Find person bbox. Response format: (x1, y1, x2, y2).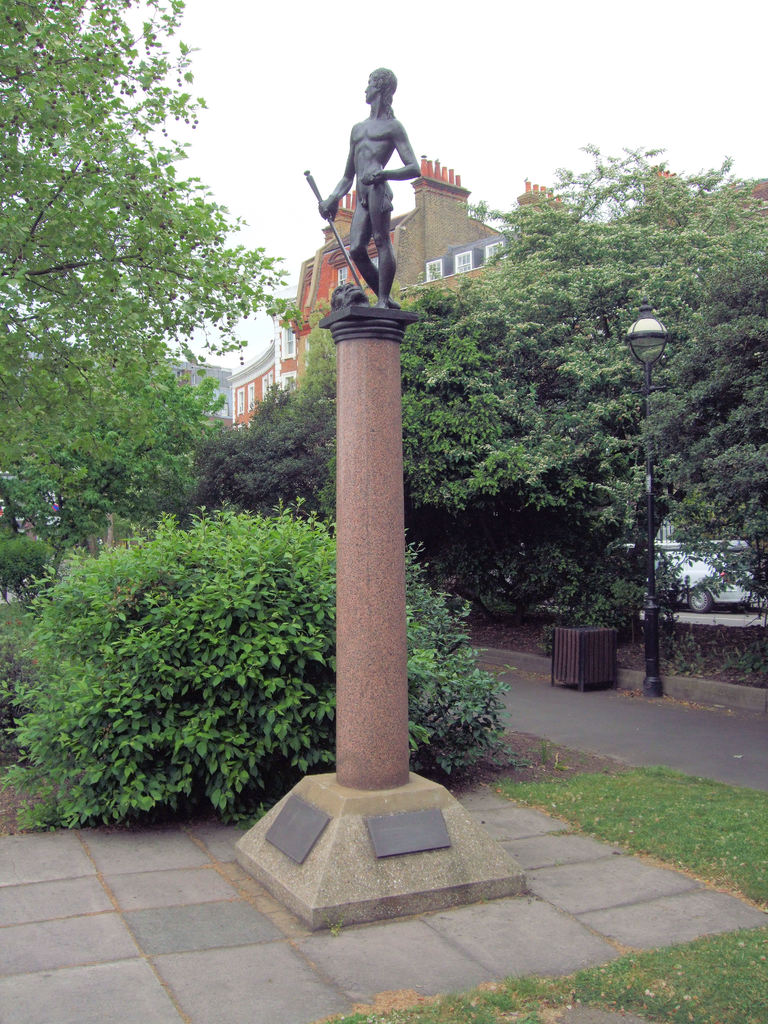
(316, 68, 419, 292).
